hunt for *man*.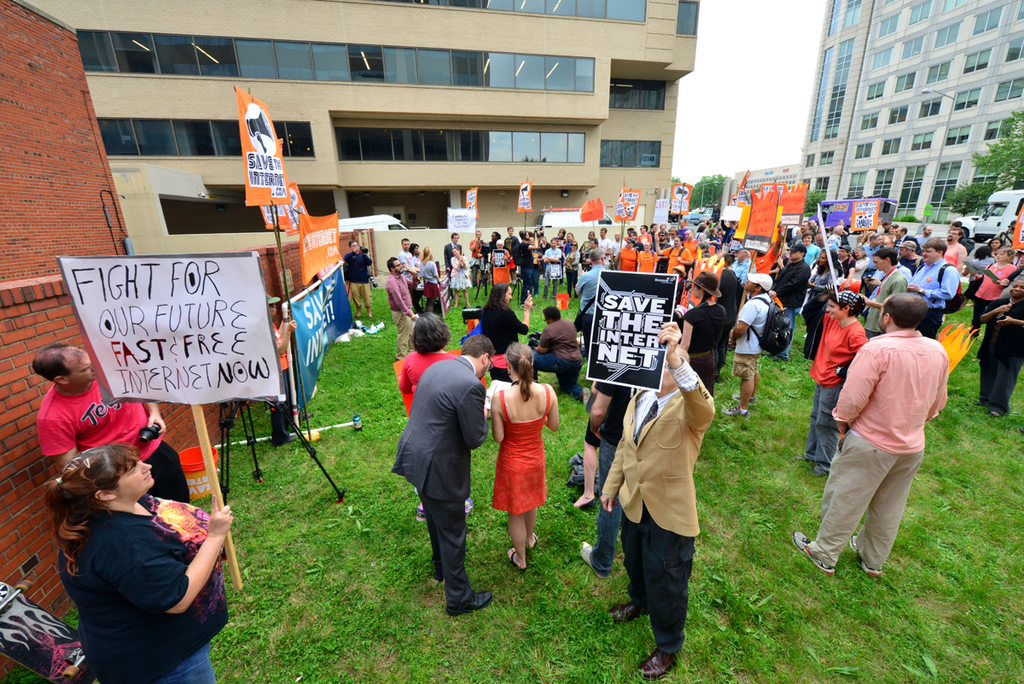
Hunted down at <region>27, 341, 193, 505</region>.
